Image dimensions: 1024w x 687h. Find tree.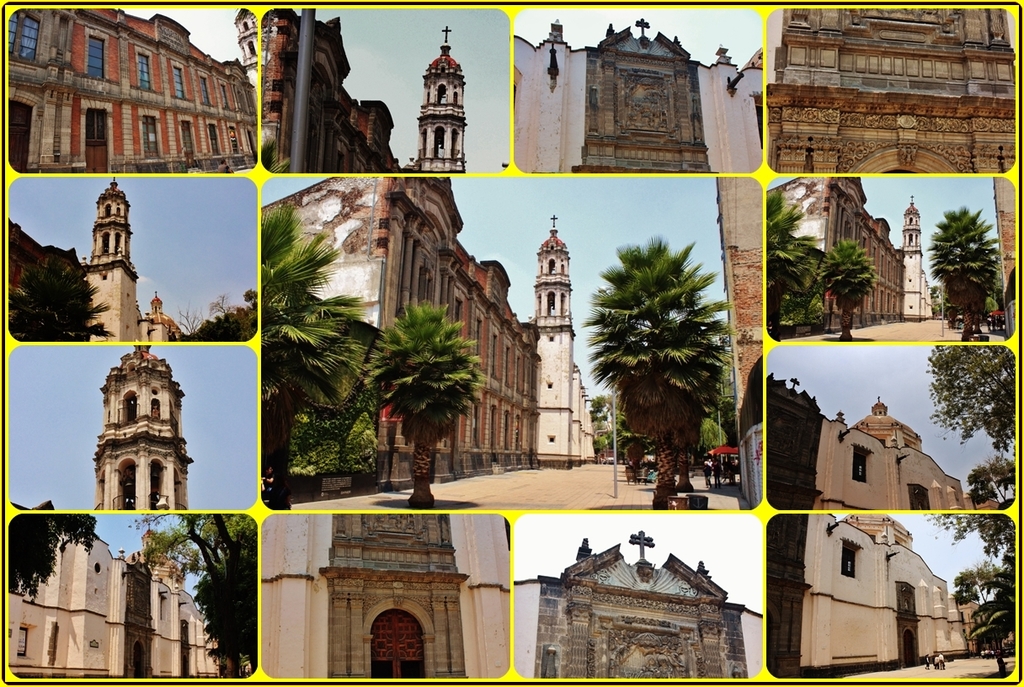
(x1=254, y1=198, x2=375, y2=515).
